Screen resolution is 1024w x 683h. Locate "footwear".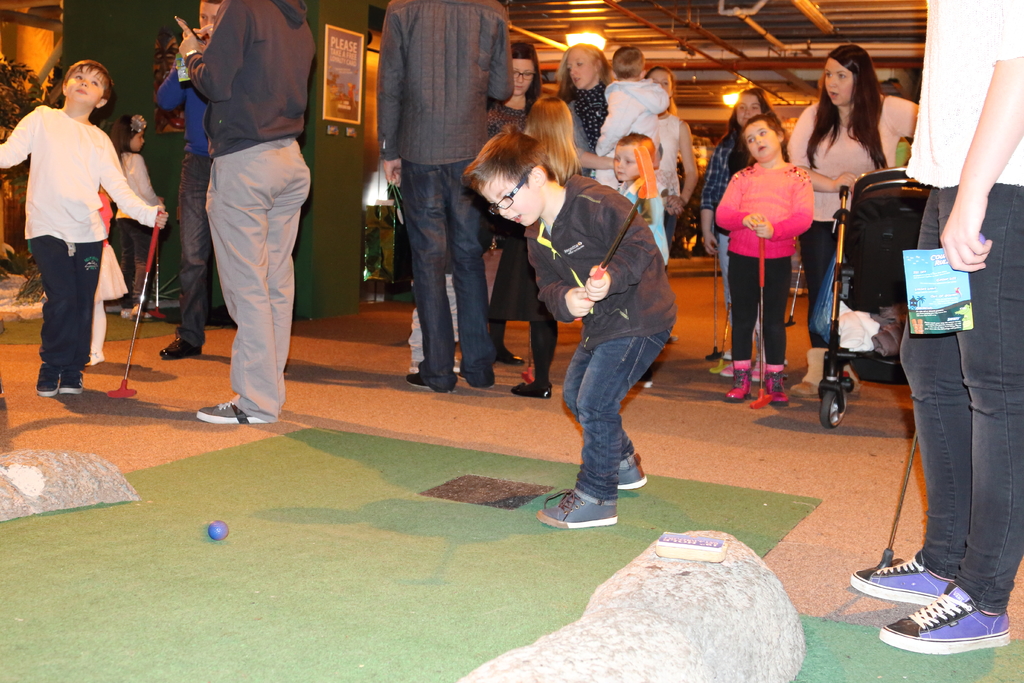
108/294/129/313.
